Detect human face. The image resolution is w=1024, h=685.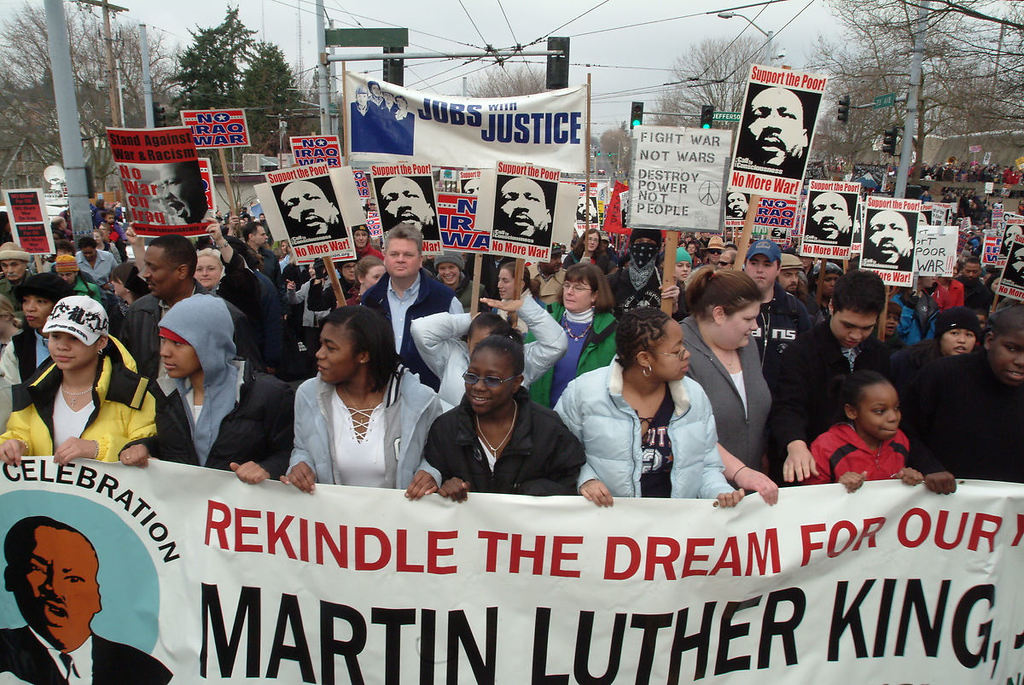
l=727, t=192, r=746, b=217.
